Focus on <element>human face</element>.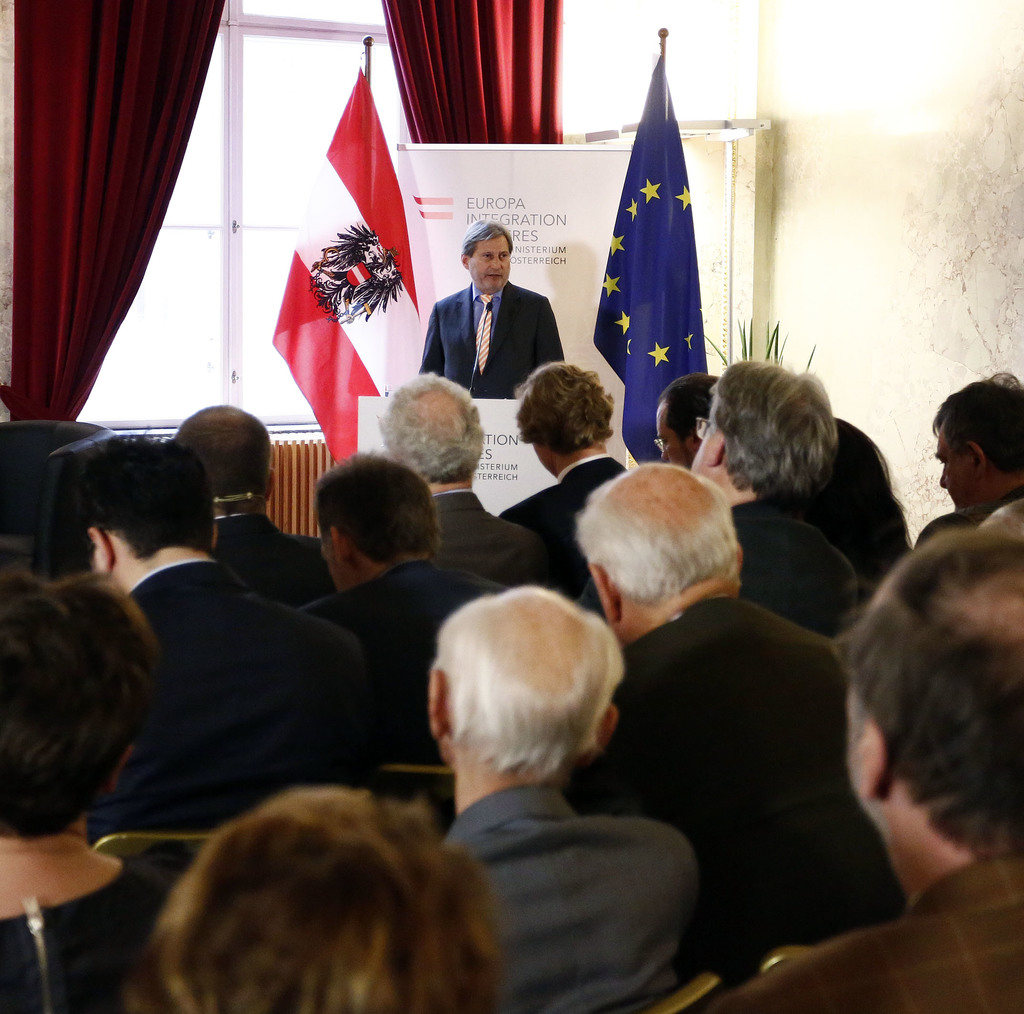
Focused at 468 234 512 283.
